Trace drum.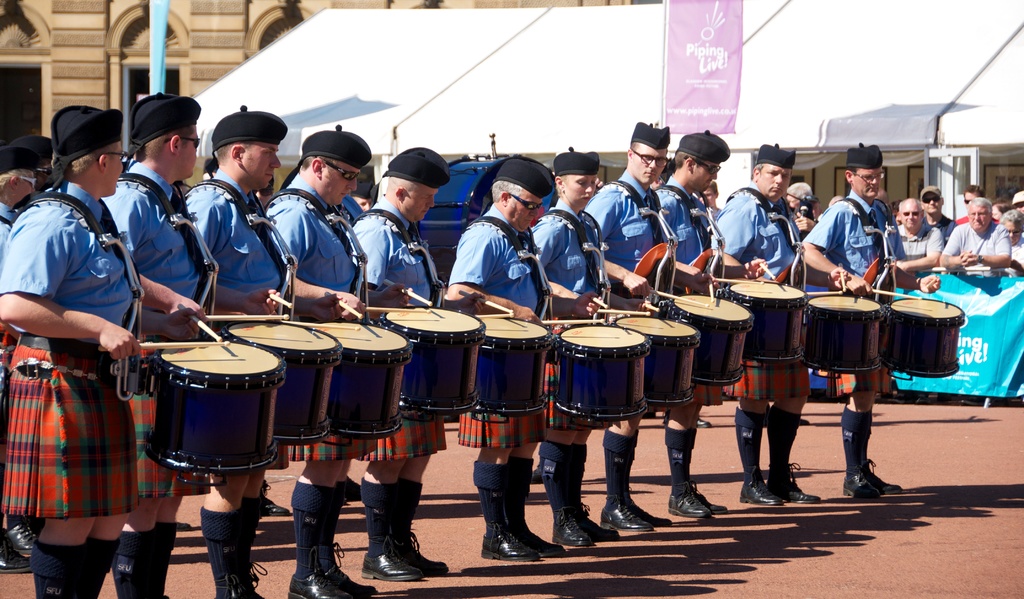
Traced to 675,298,755,384.
